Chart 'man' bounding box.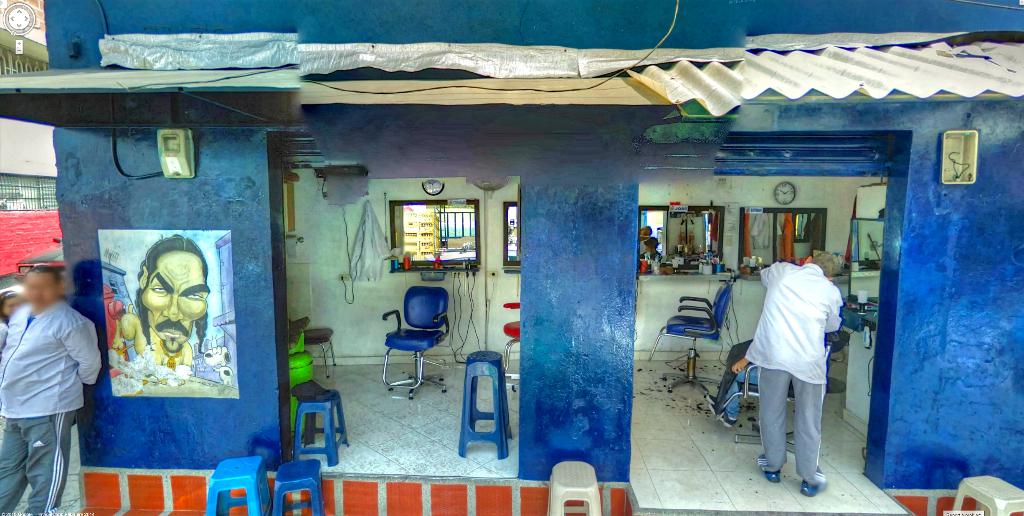
Charted: {"x1": 131, "y1": 229, "x2": 208, "y2": 365}.
